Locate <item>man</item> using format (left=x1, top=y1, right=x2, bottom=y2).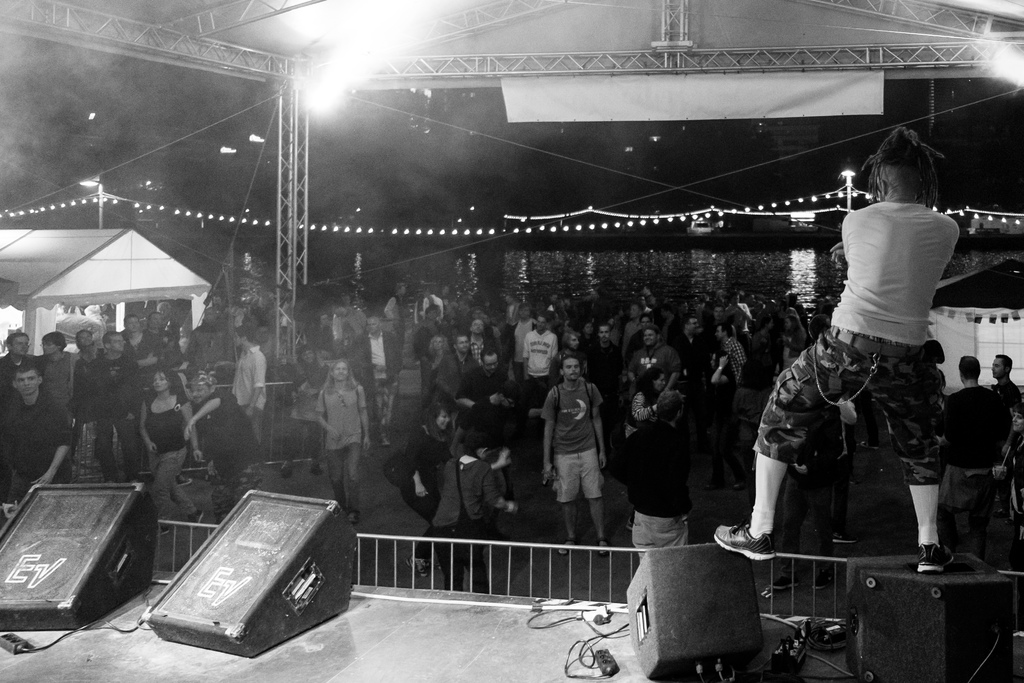
(left=714, top=129, right=973, bottom=582).
